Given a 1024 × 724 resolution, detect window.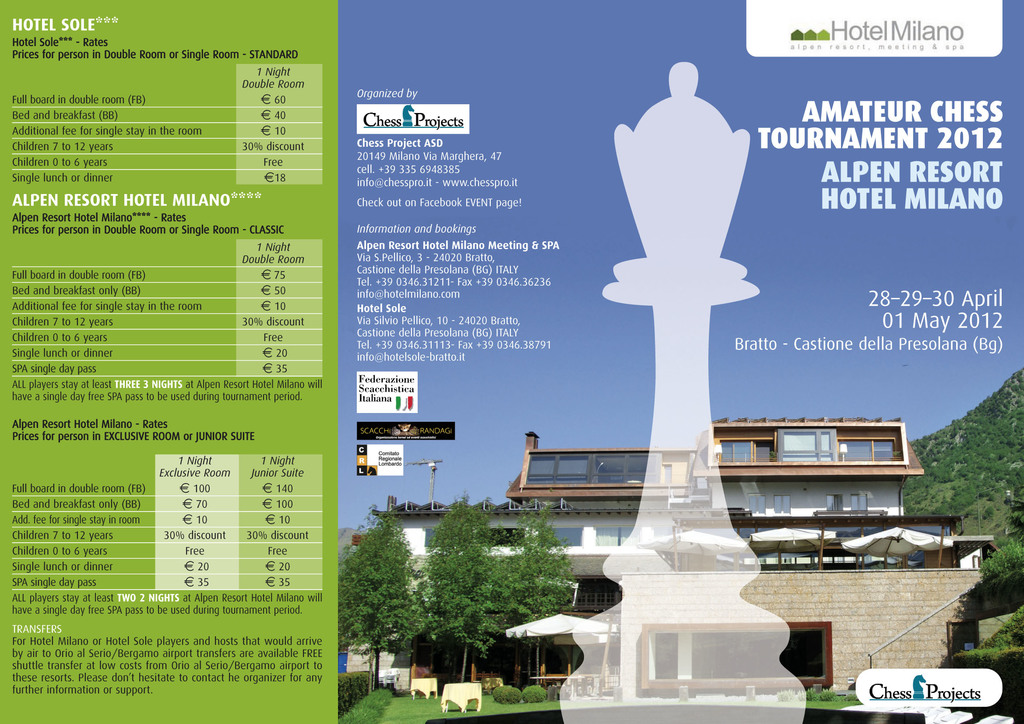
left=829, top=493, right=840, bottom=516.
